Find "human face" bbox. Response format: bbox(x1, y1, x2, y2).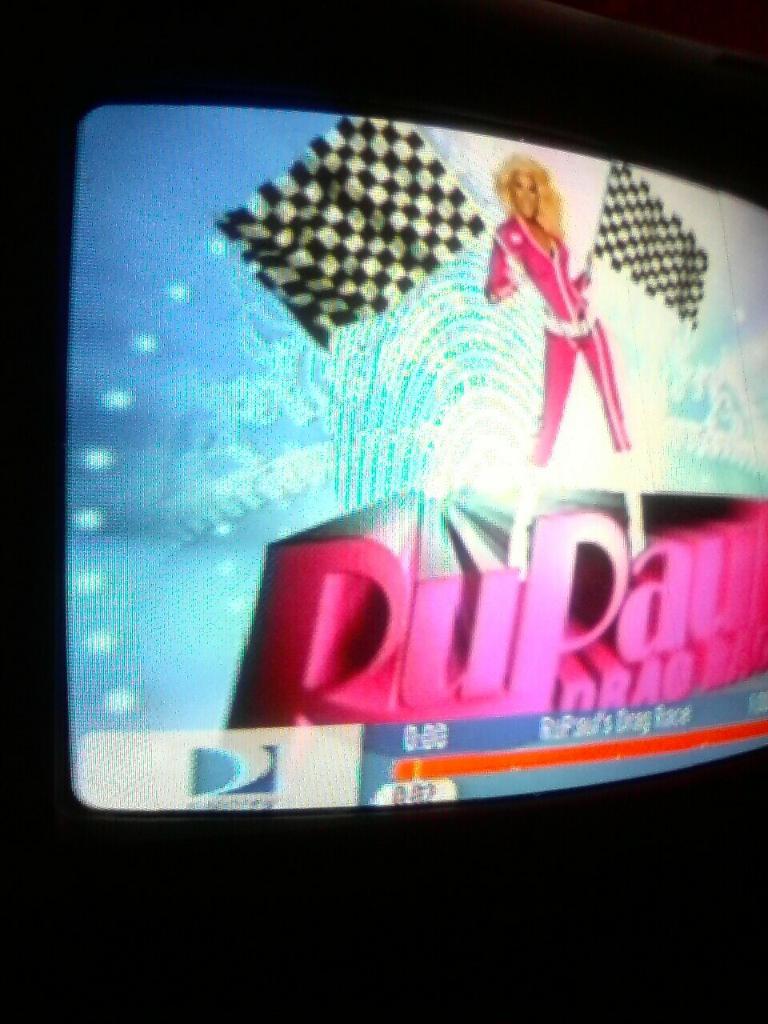
bbox(512, 171, 540, 220).
